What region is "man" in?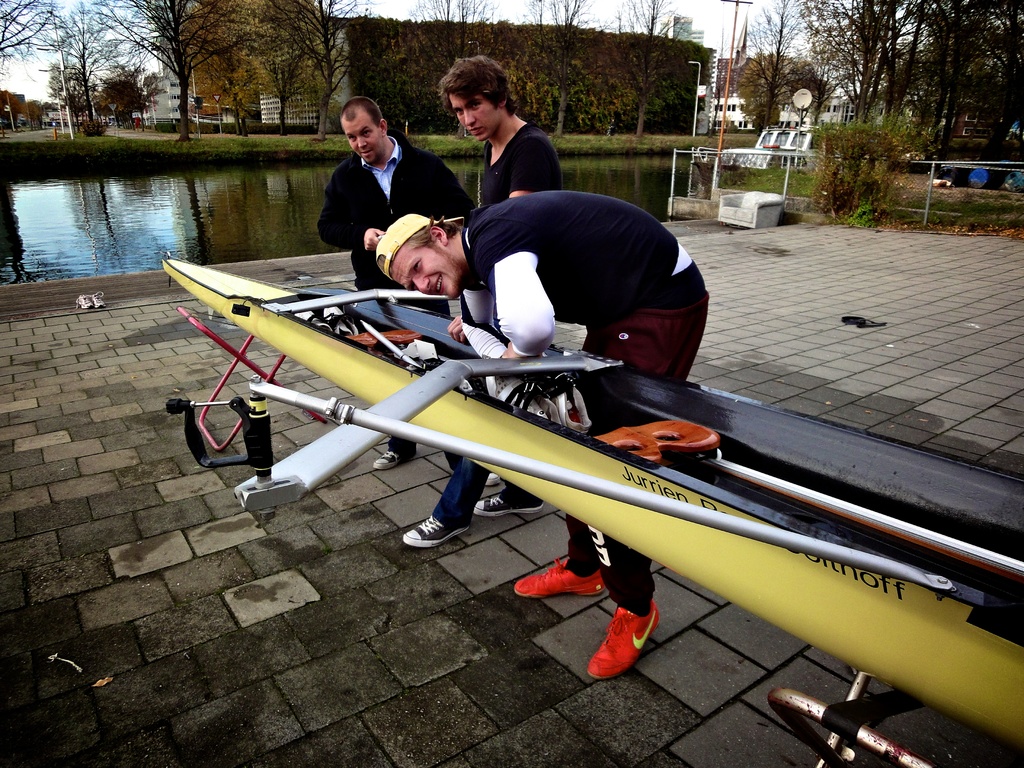
<region>434, 131, 716, 378</region>.
